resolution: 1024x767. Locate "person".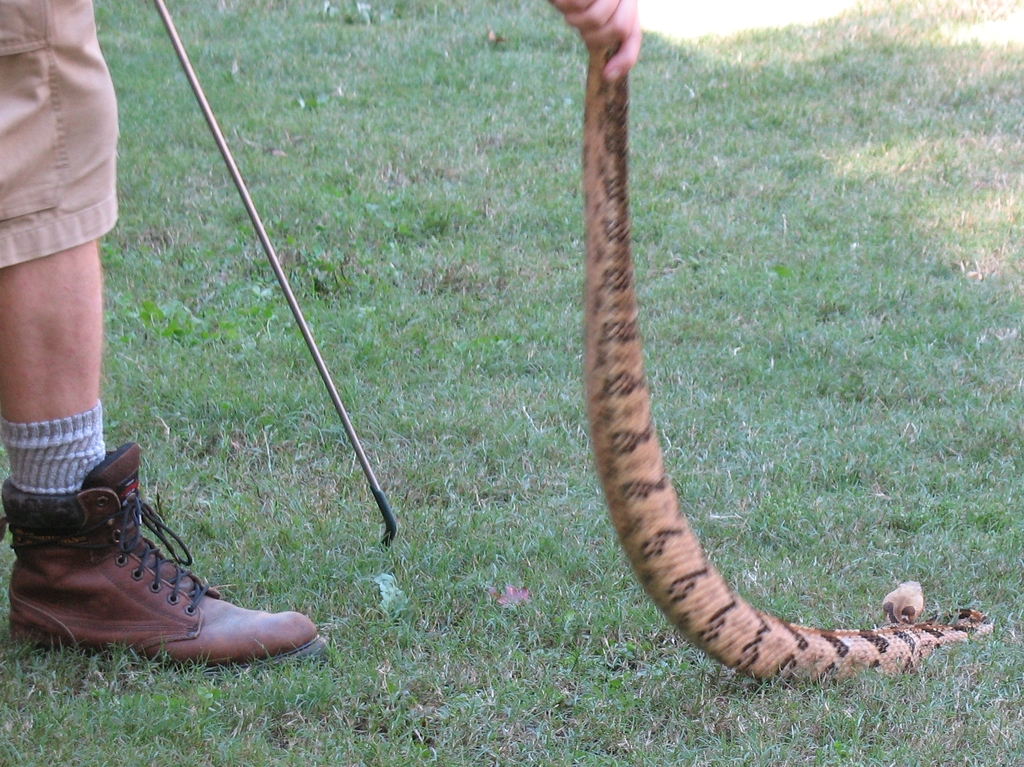
0, 0, 330, 671.
